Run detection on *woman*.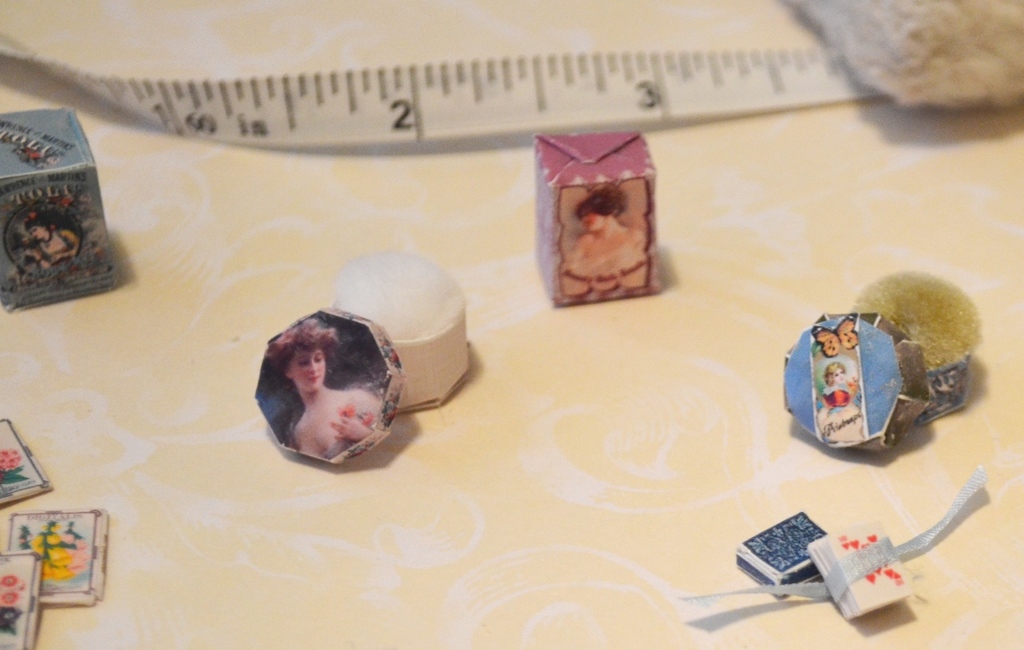
Result: [x1=260, y1=318, x2=379, y2=459].
